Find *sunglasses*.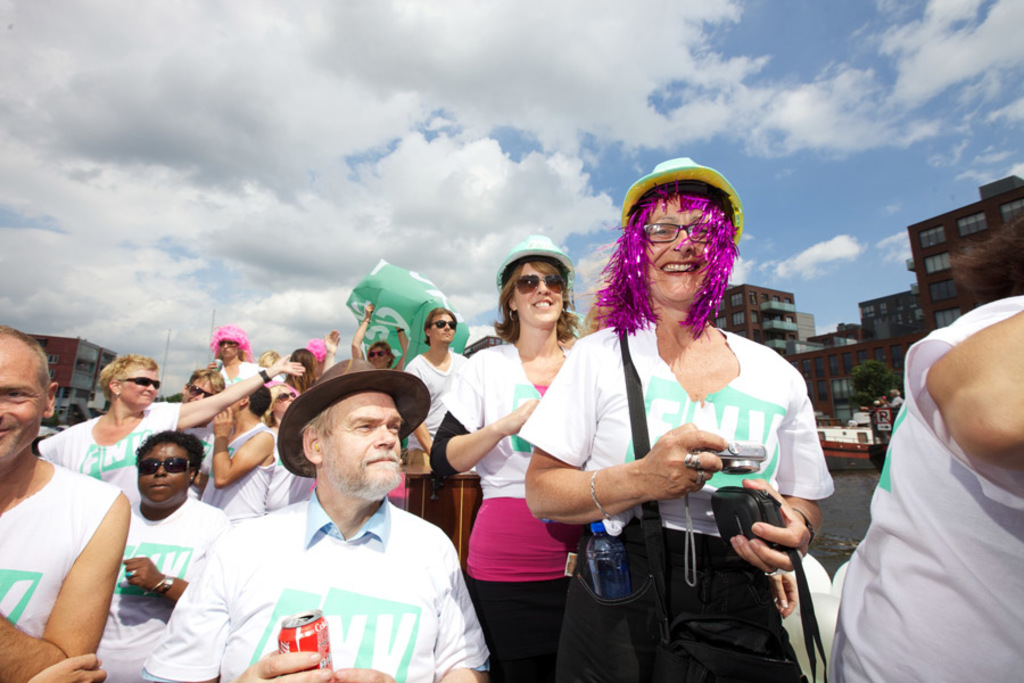
bbox=[276, 390, 294, 400].
